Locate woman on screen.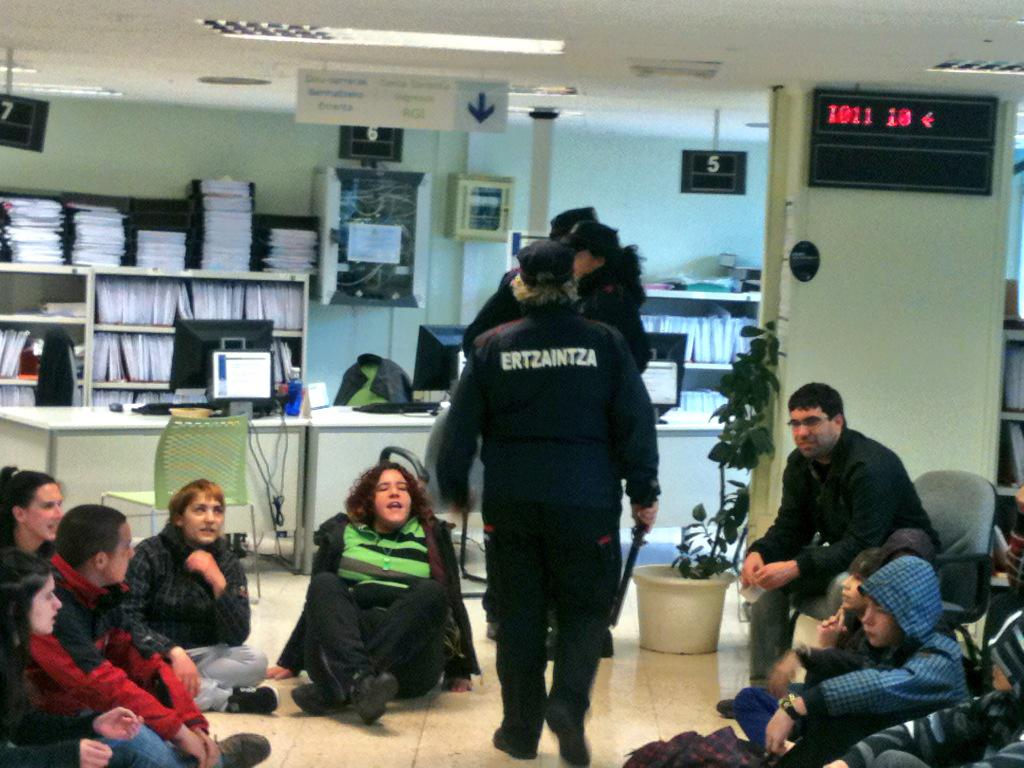
On screen at box=[287, 446, 461, 725].
